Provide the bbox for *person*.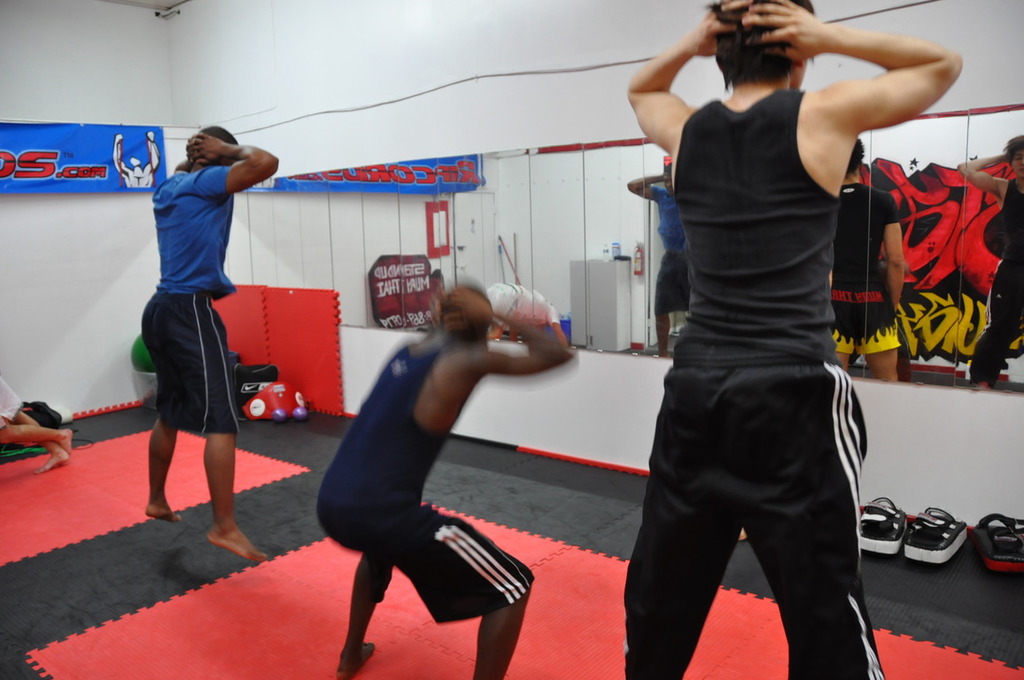
select_region(110, 125, 161, 192).
